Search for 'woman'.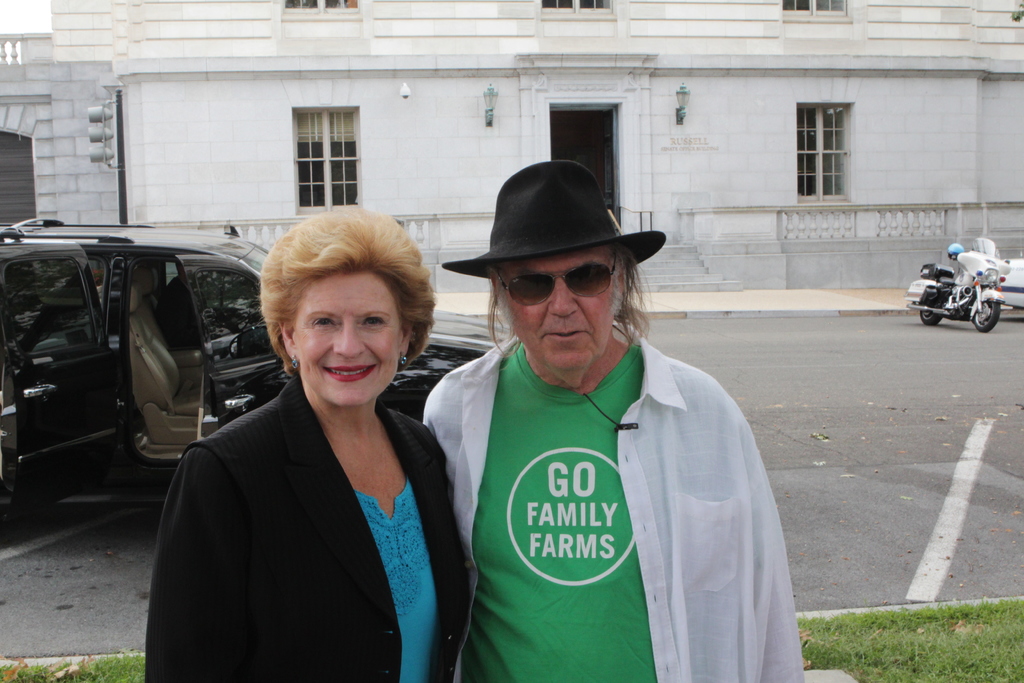
Found at left=173, top=216, right=456, bottom=681.
